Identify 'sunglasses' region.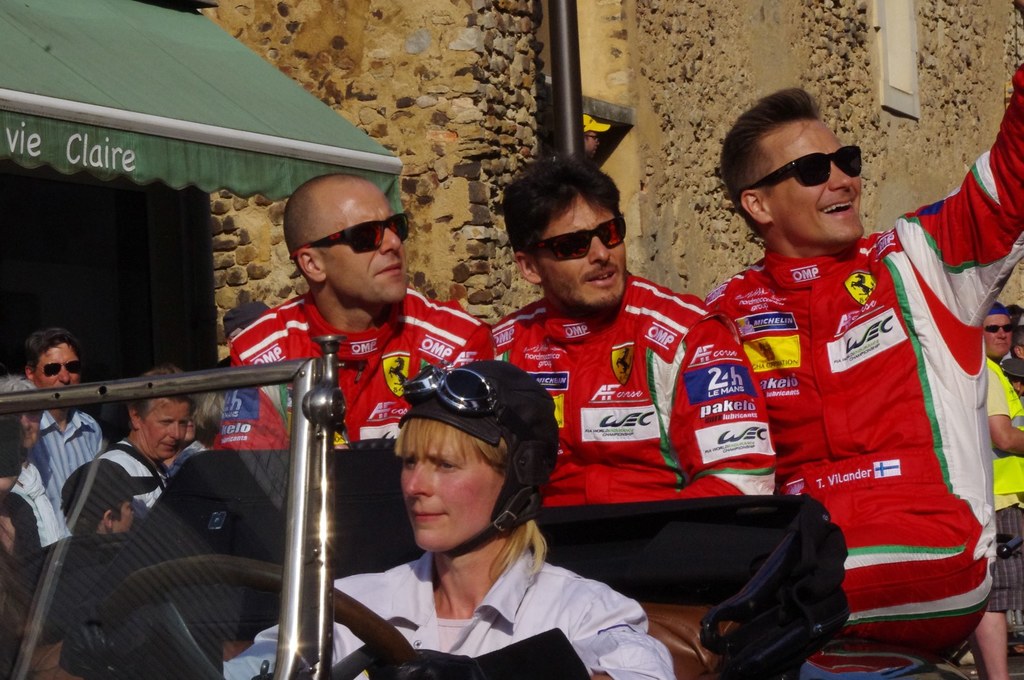
Region: 742/148/862/191.
